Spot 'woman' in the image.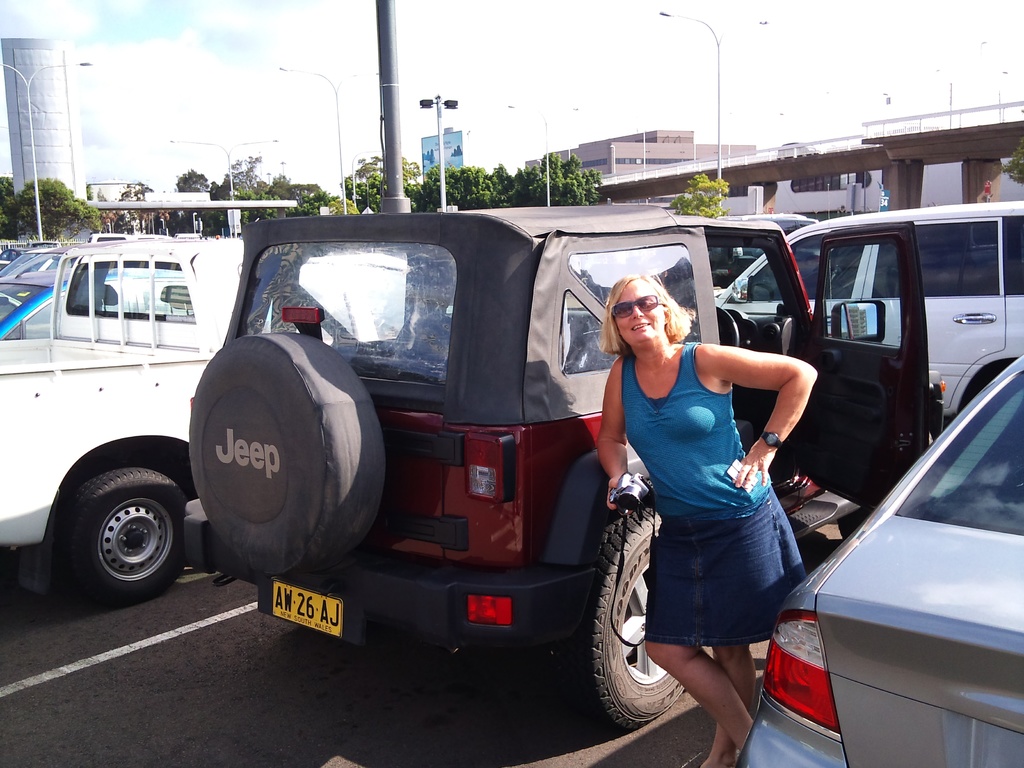
'woman' found at left=598, top=271, right=820, bottom=767.
